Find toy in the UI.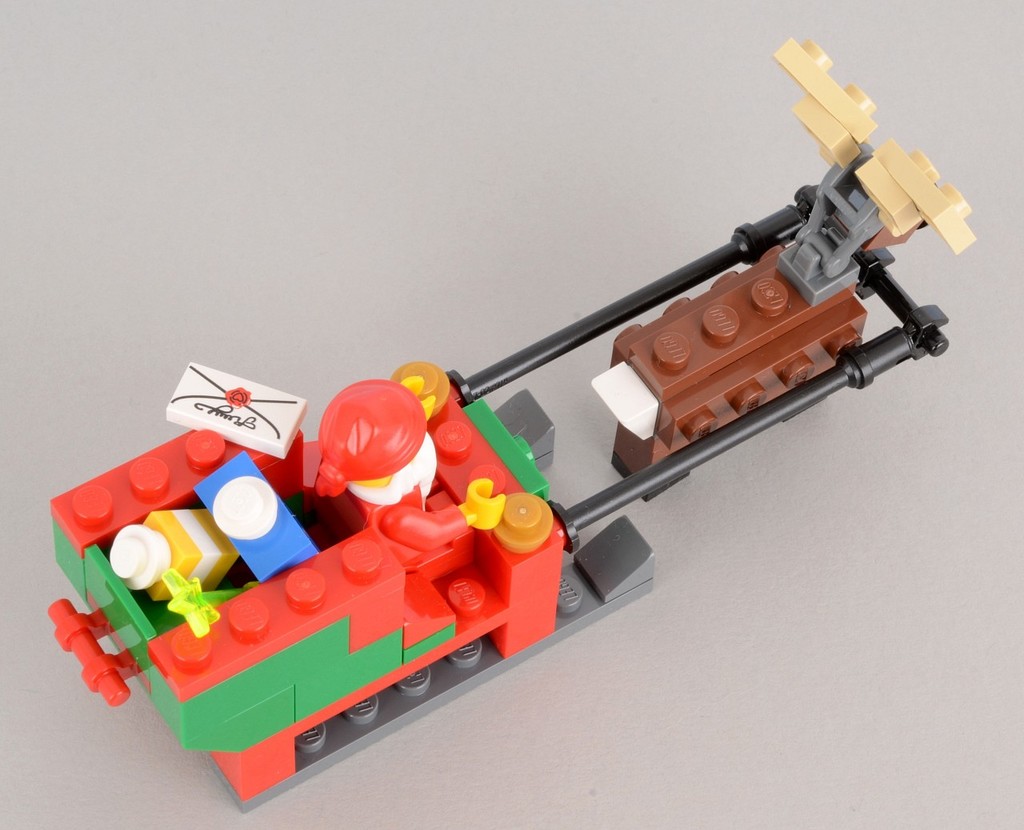
UI element at 81/106/954/772.
